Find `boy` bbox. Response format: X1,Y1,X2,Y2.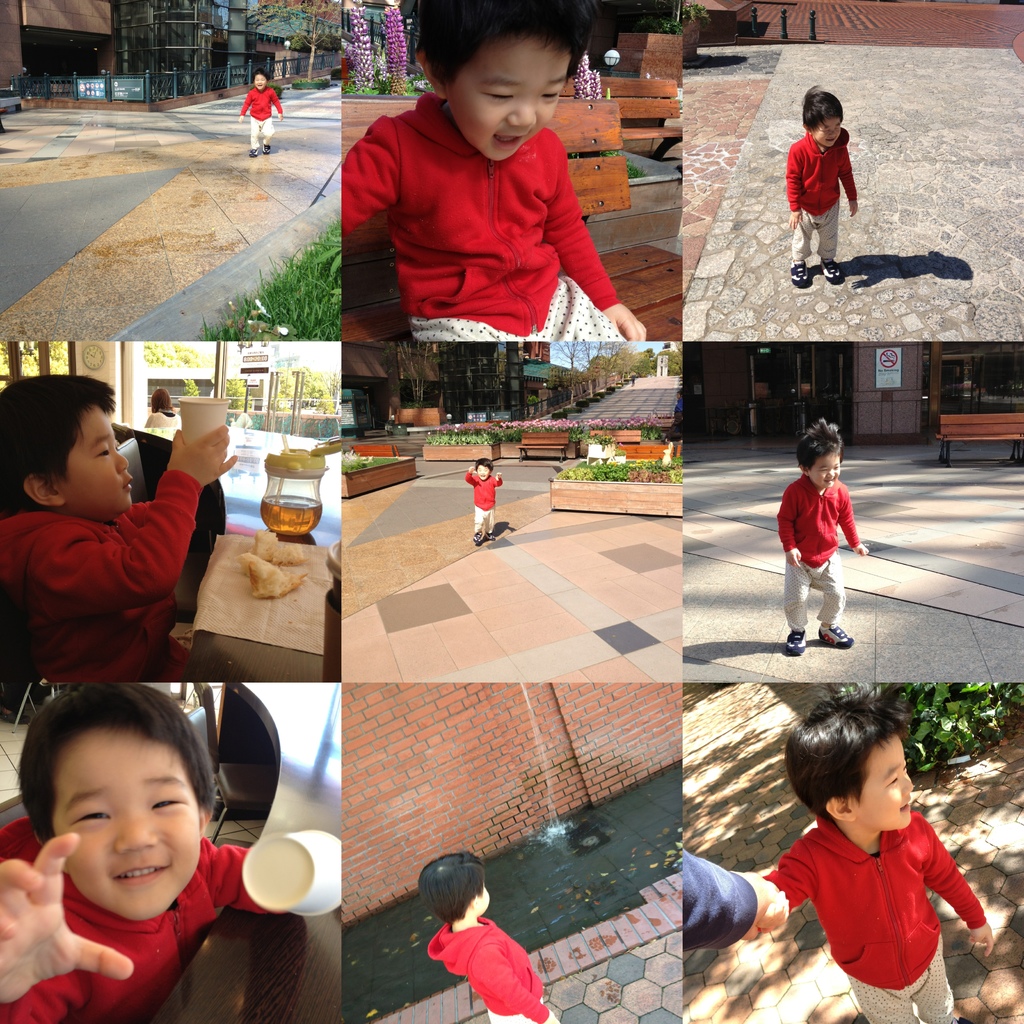
759,695,991,1023.
